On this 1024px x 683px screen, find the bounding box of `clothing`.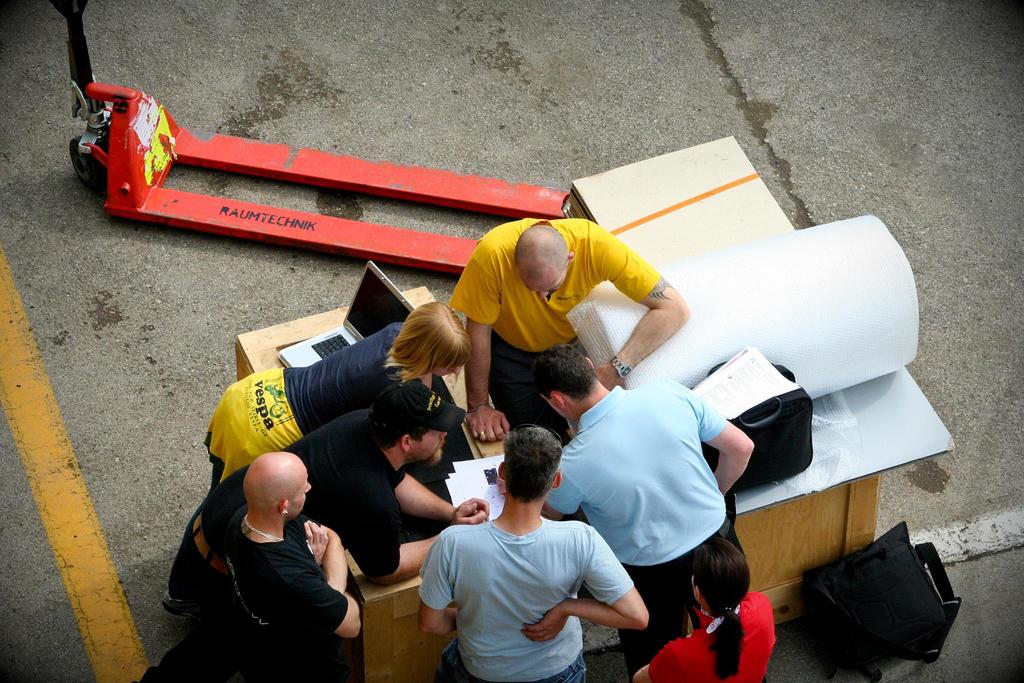
Bounding box: 644, 588, 775, 682.
